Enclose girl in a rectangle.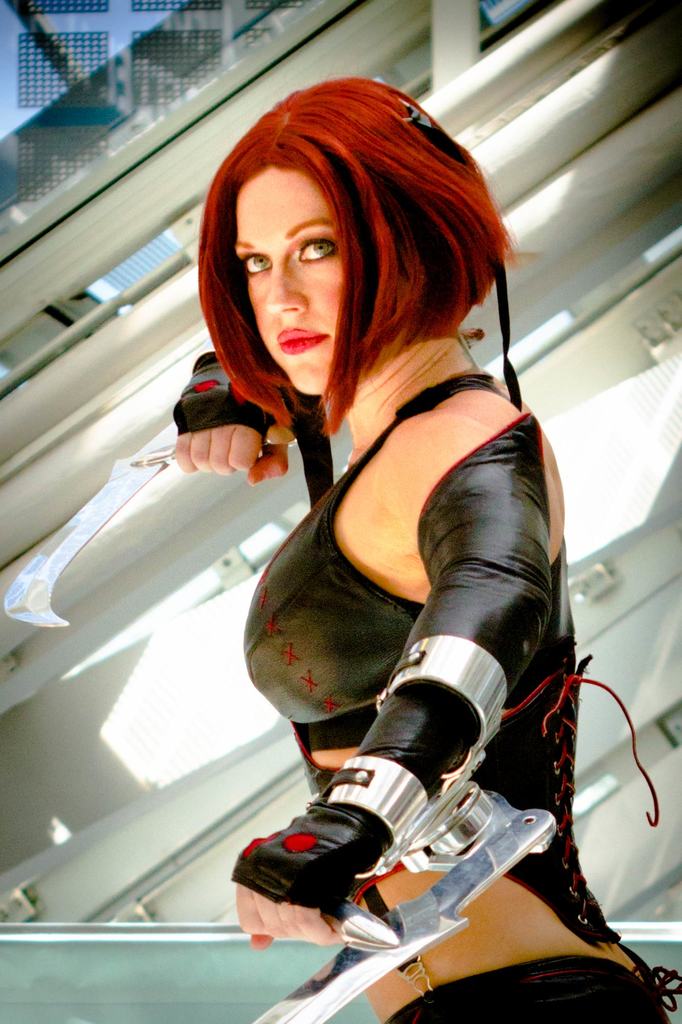
(left=160, top=70, right=681, bottom=1023).
